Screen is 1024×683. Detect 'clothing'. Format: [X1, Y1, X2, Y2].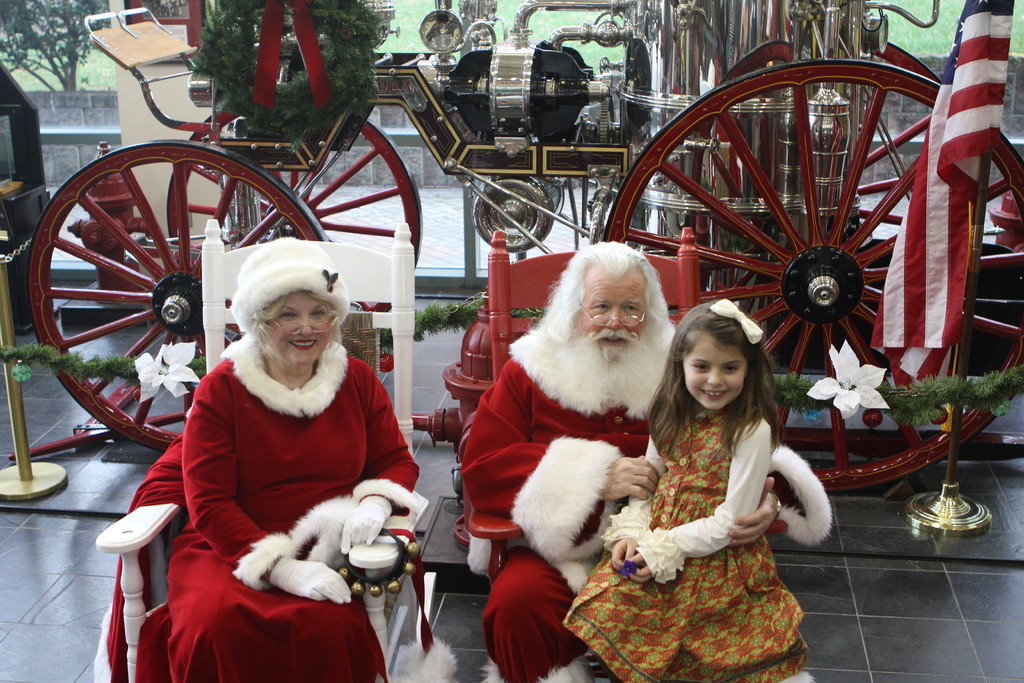
[549, 407, 825, 680].
